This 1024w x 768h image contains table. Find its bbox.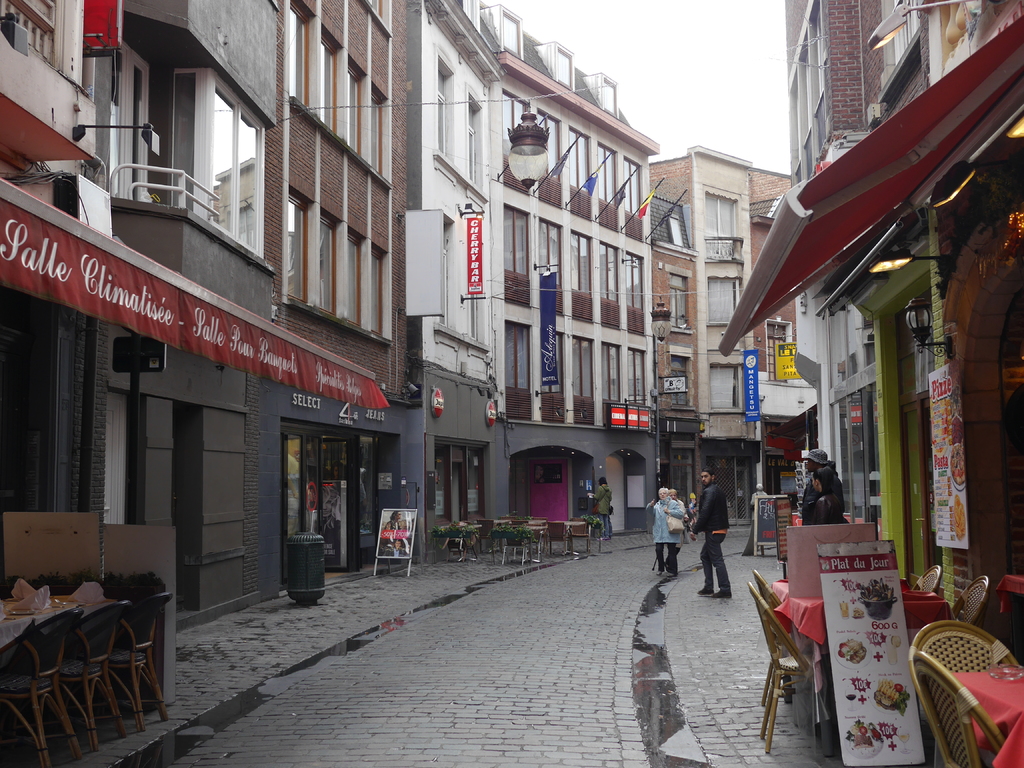
region(990, 570, 1023, 621).
